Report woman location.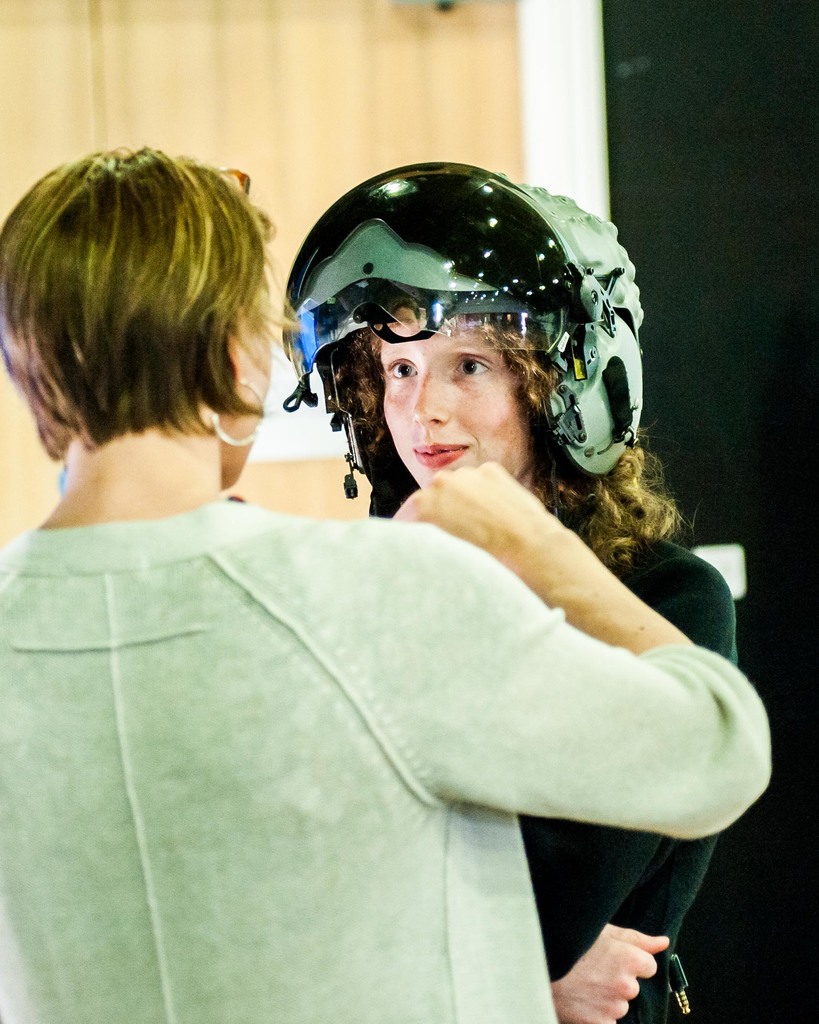
Report: {"x1": 0, "y1": 142, "x2": 772, "y2": 1023}.
